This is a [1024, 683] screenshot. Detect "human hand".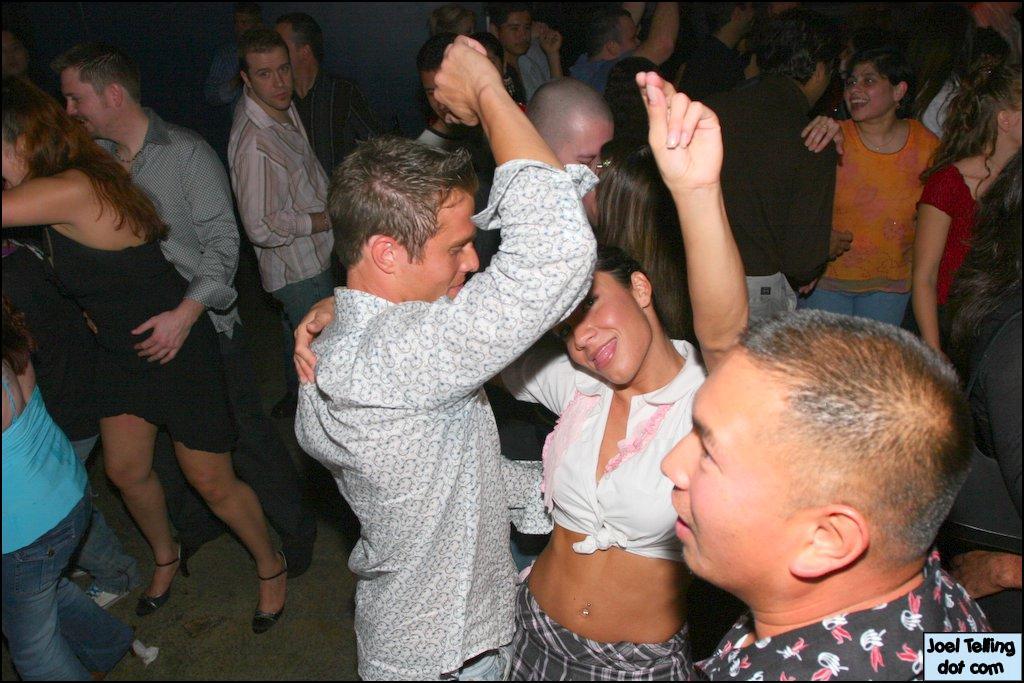
box(797, 280, 819, 299).
